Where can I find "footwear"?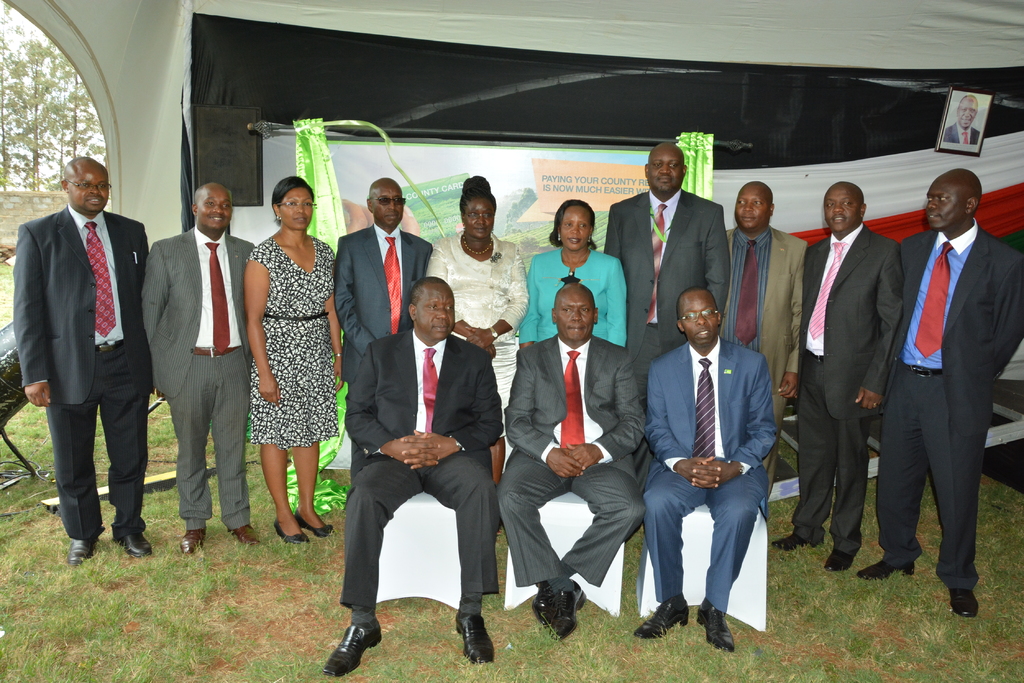
You can find it at x1=946, y1=586, x2=980, y2=616.
